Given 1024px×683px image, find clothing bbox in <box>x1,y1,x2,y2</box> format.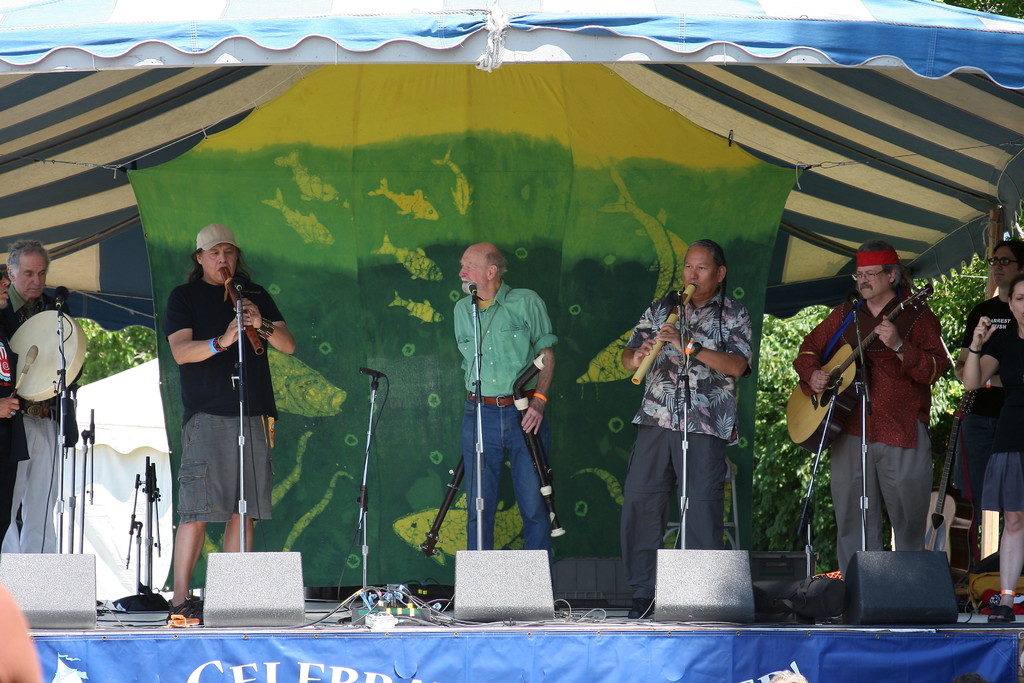
<box>810,263,957,604</box>.
